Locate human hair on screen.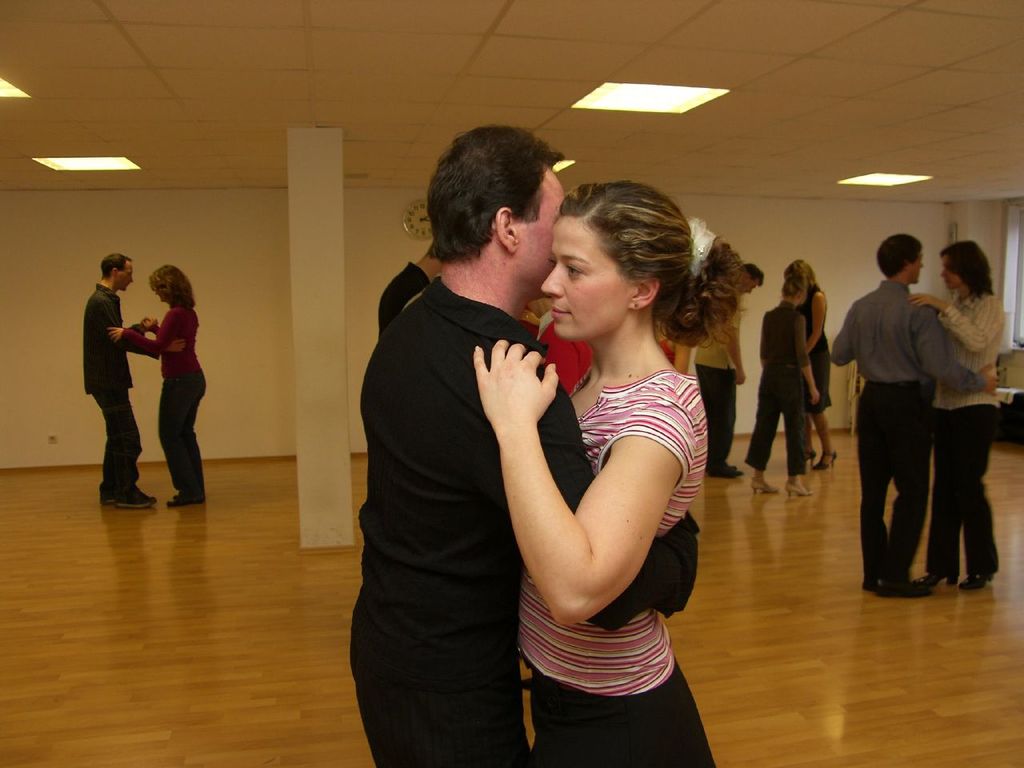
On screen at [left=418, top=130, right=565, bottom=292].
